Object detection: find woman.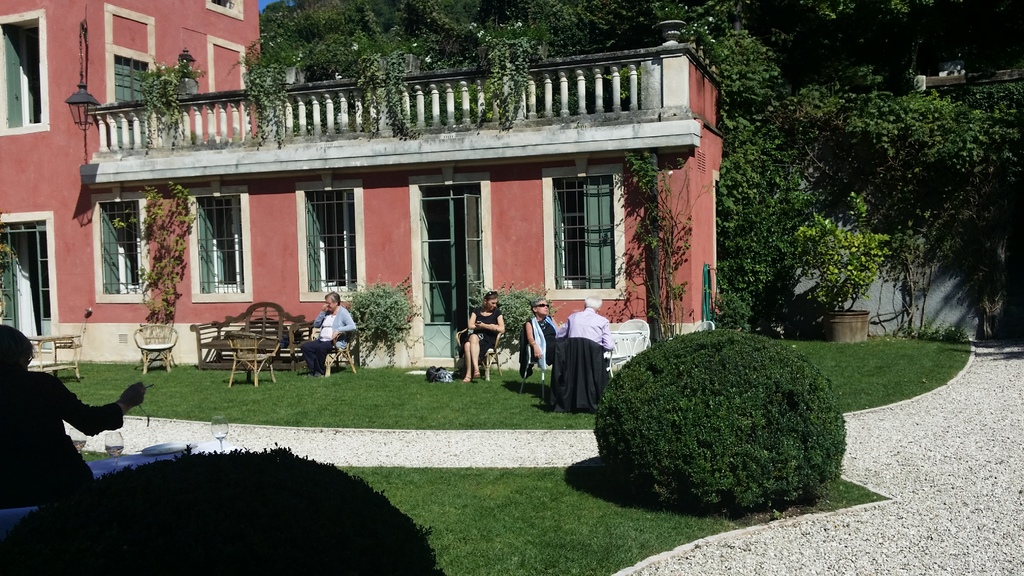
bbox=[300, 292, 357, 372].
